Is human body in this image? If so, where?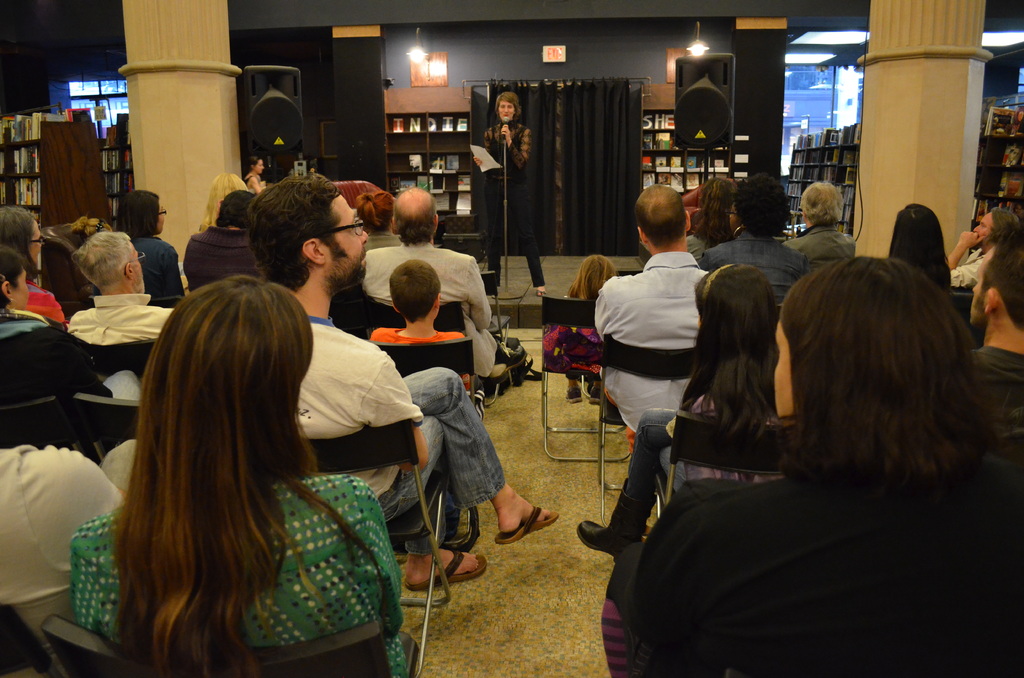
Yes, at locate(372, 260, 471, 389).
